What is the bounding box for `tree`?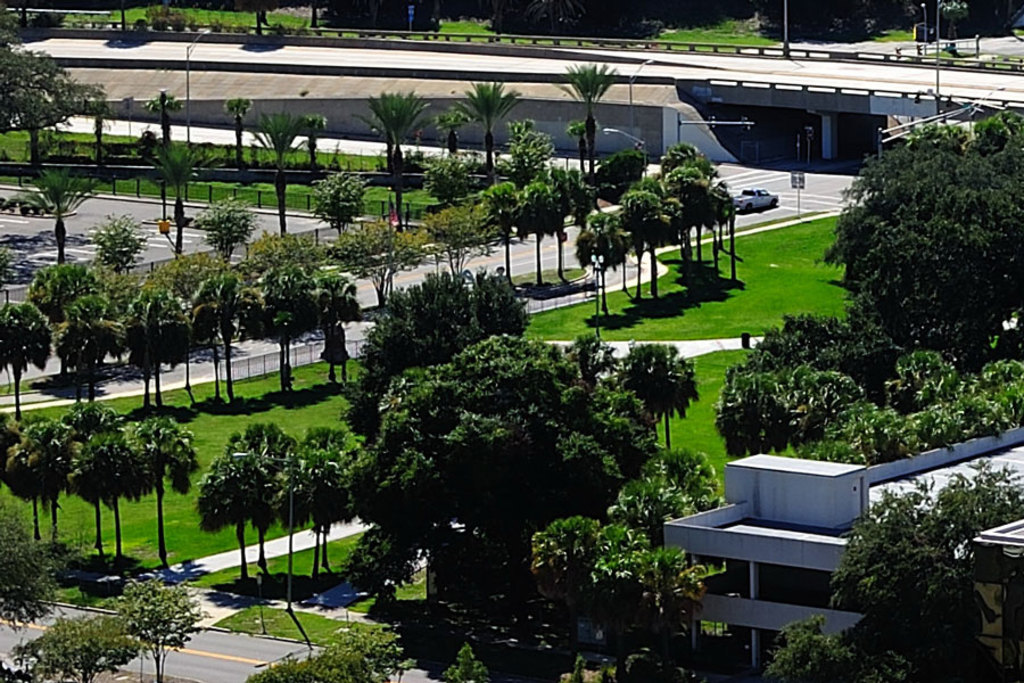
448:80:522:161.
